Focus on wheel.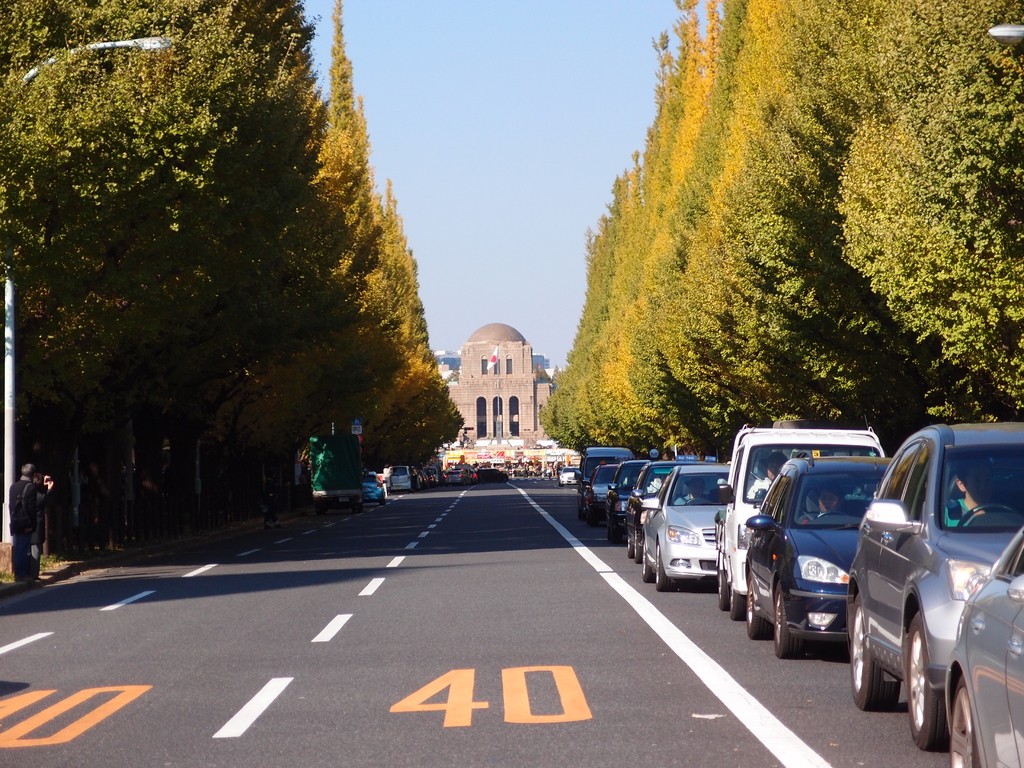
Focused at bbox=(632, 532, 644, 566).
